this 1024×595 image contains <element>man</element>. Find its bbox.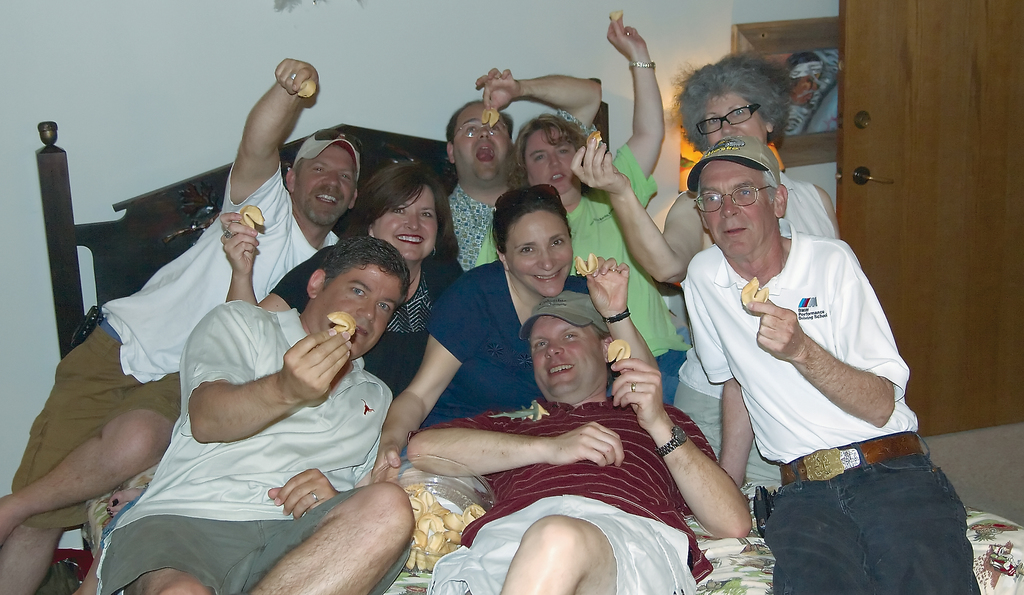
Rect(645, 95, 934, 579).
